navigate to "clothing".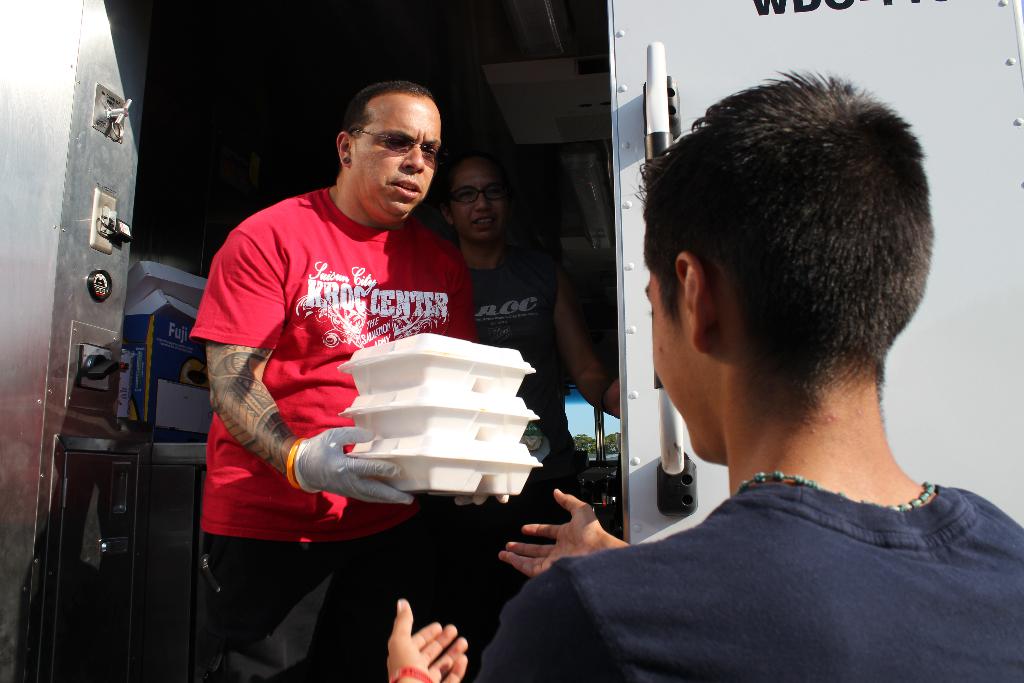
Navigation target: bbox(450, 235, 573, 504).
